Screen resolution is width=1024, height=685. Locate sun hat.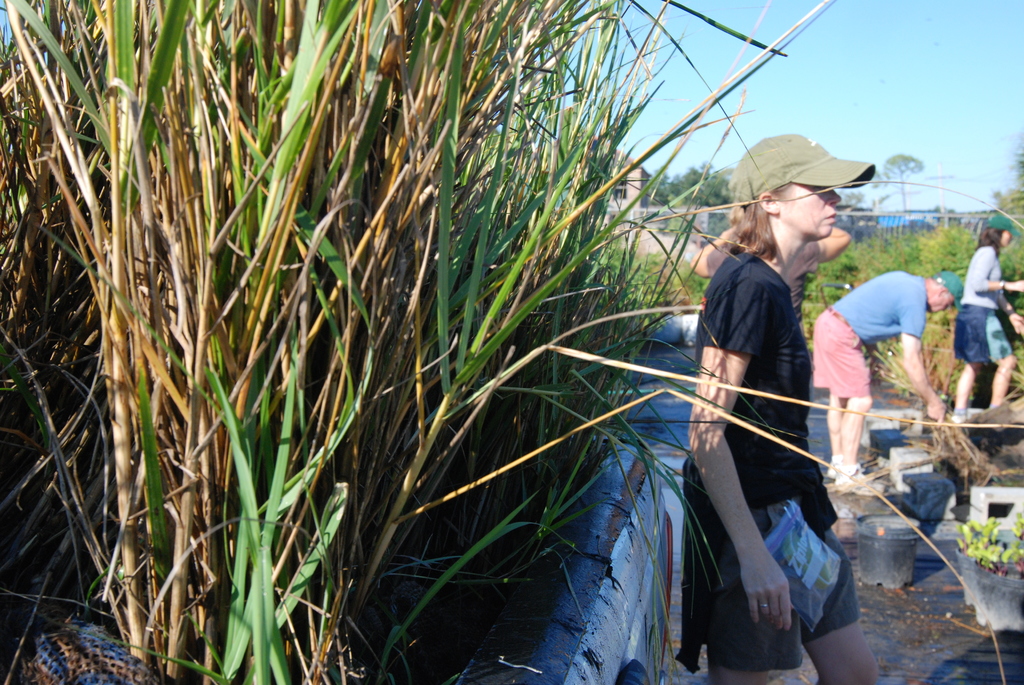
BBox(735, 130, 884, 200).
